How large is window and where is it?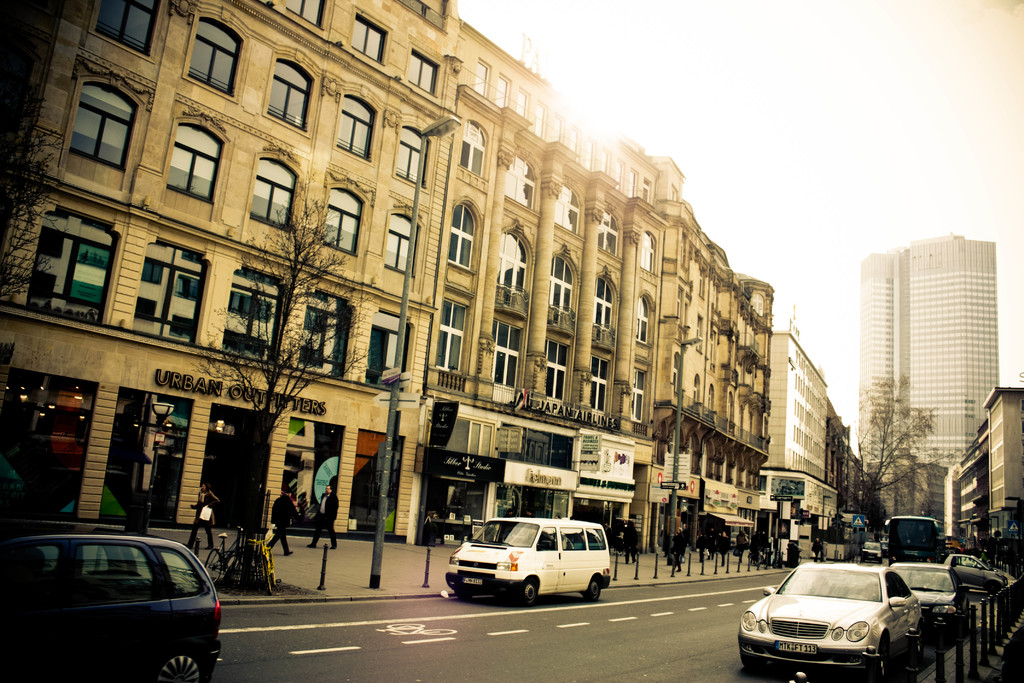
Bounding box: pyautogui.locateOnScreen(246, 153, 298, 228).
